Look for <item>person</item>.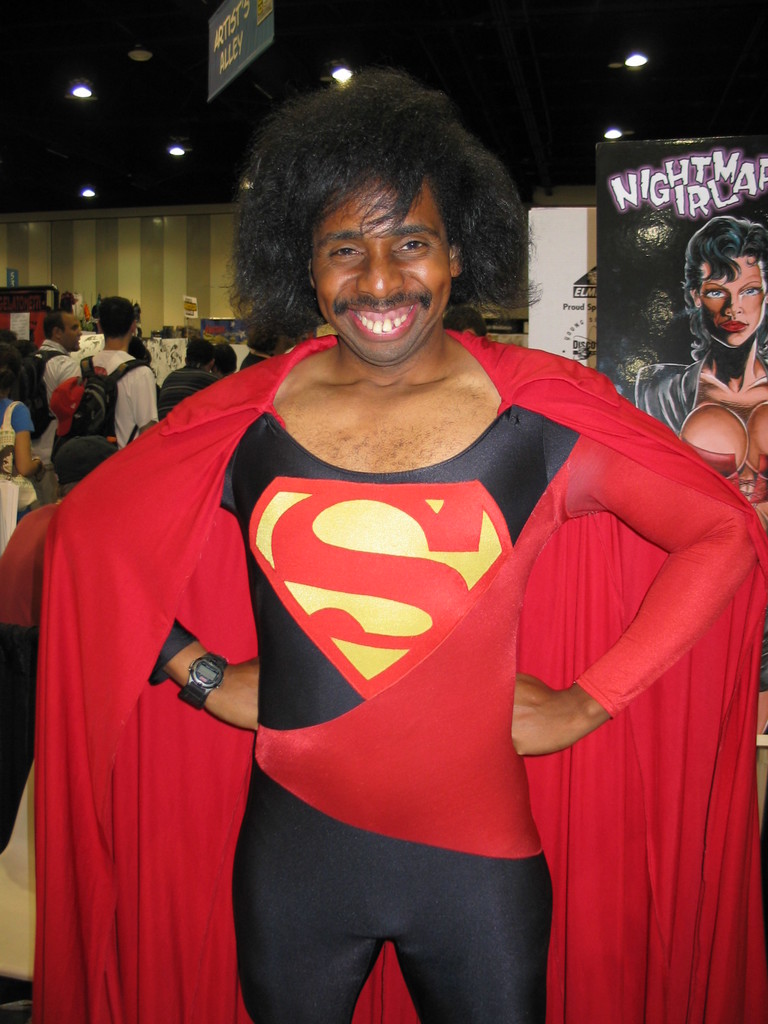
Found: [left=84, top=138, right=681, bottom=1014].
